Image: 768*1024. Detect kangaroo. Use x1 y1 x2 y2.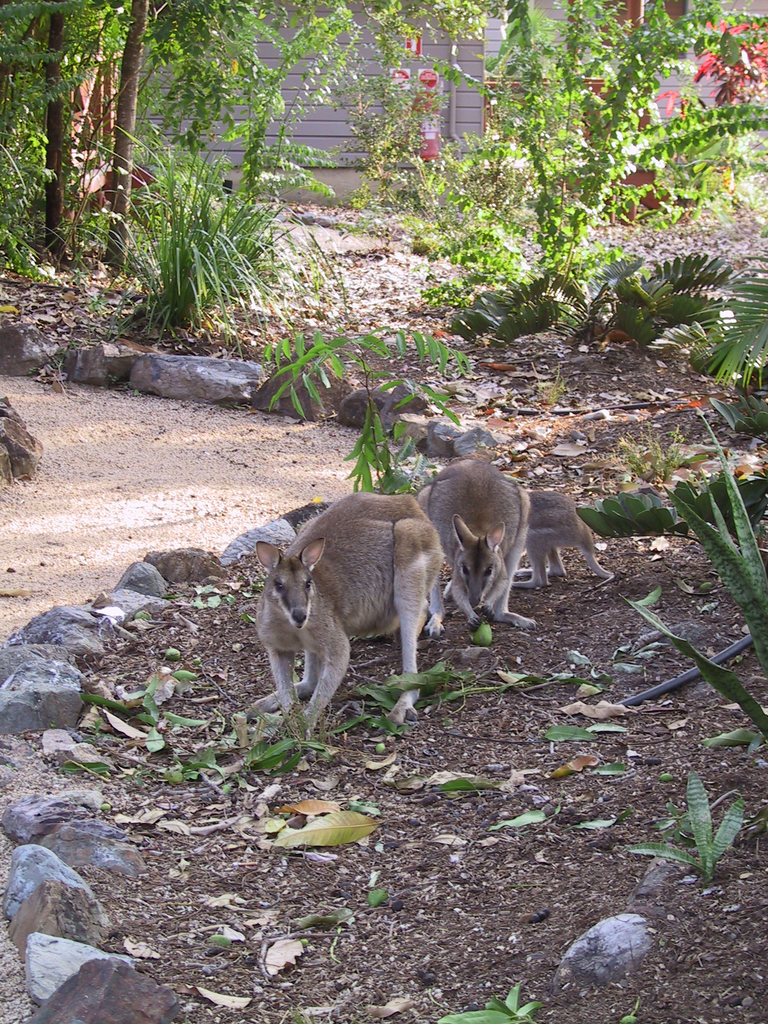
239 492 449 739.
